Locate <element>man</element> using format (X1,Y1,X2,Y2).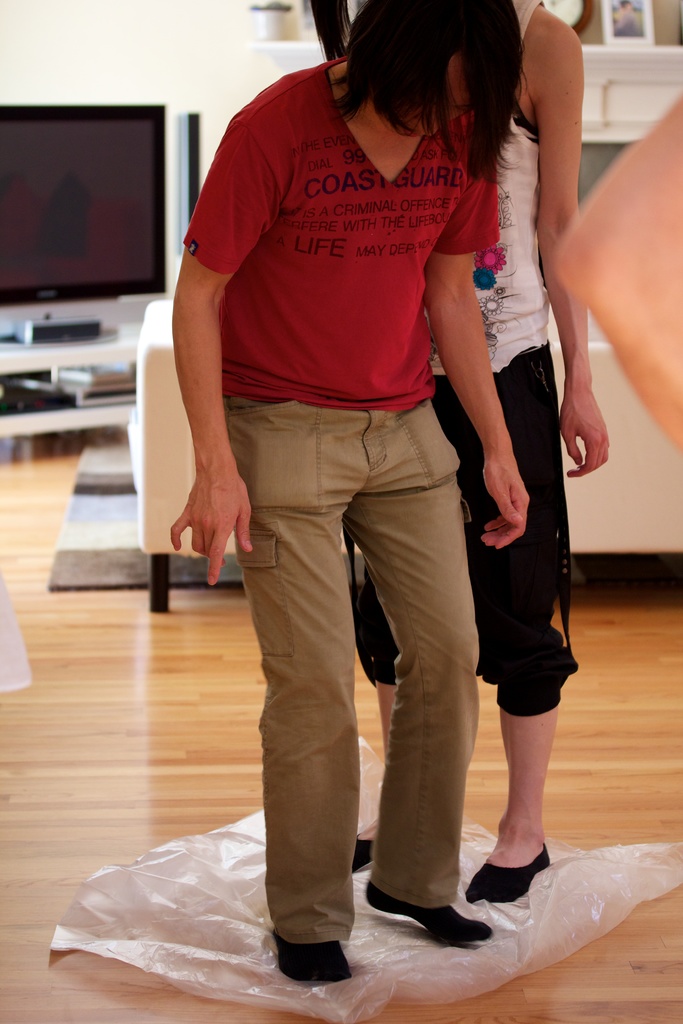
(163,0,543,1002).
